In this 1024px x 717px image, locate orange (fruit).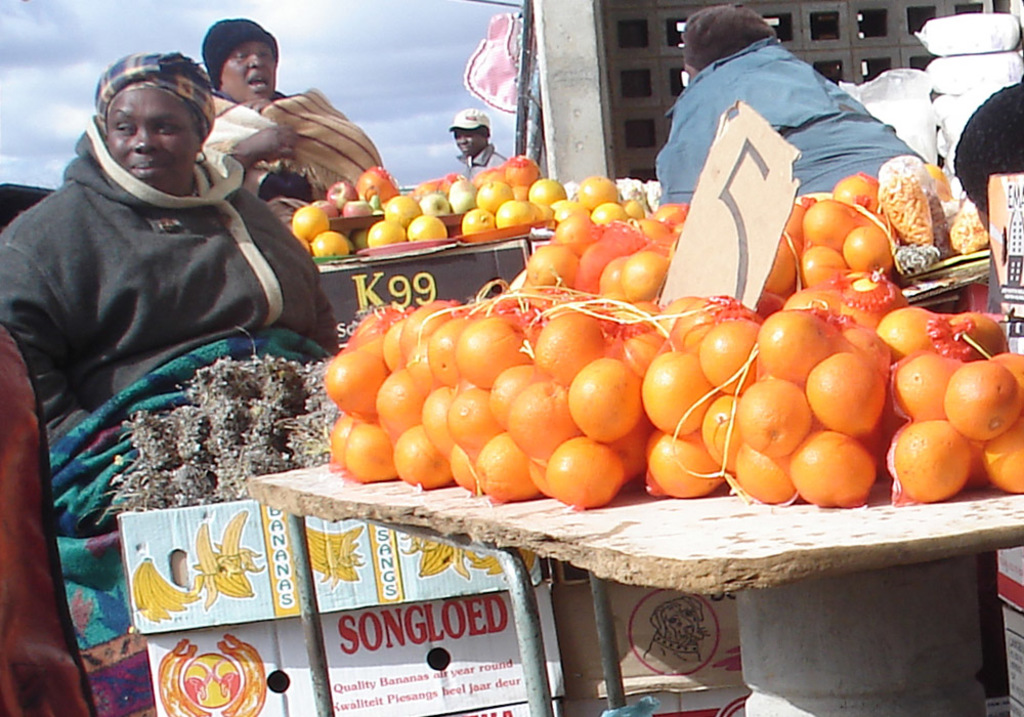
Bounding box: (653,352,707,441).
